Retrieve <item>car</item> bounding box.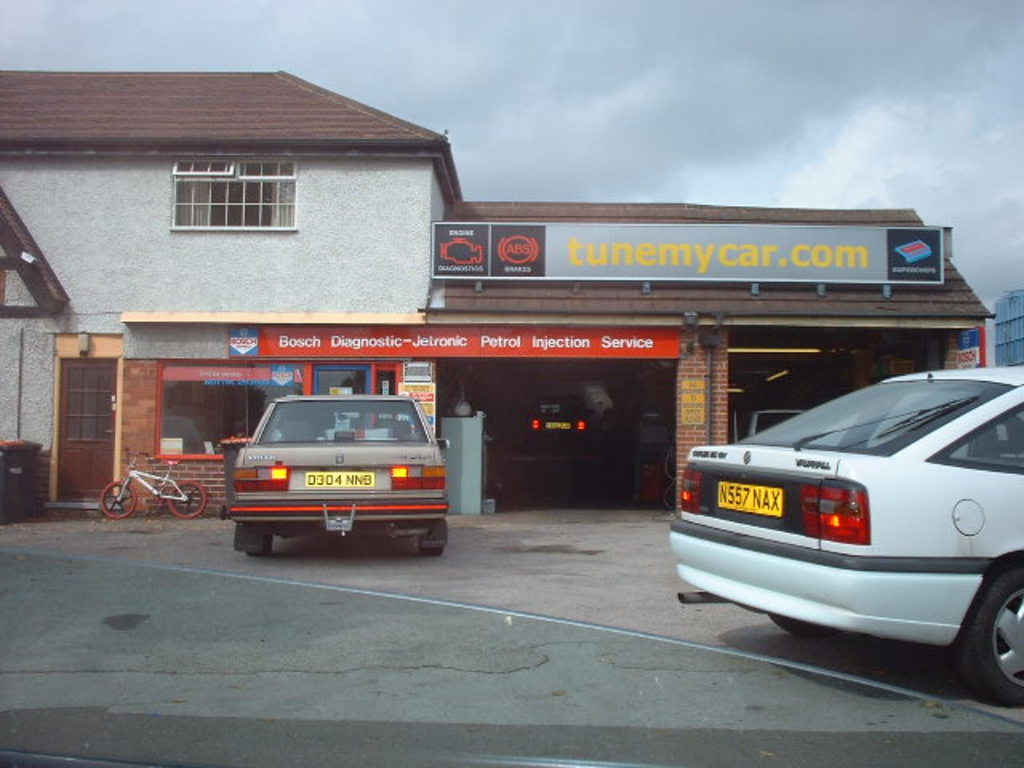
Bounding box: (x1=656, y1=360, x2=1022, y2=710).
